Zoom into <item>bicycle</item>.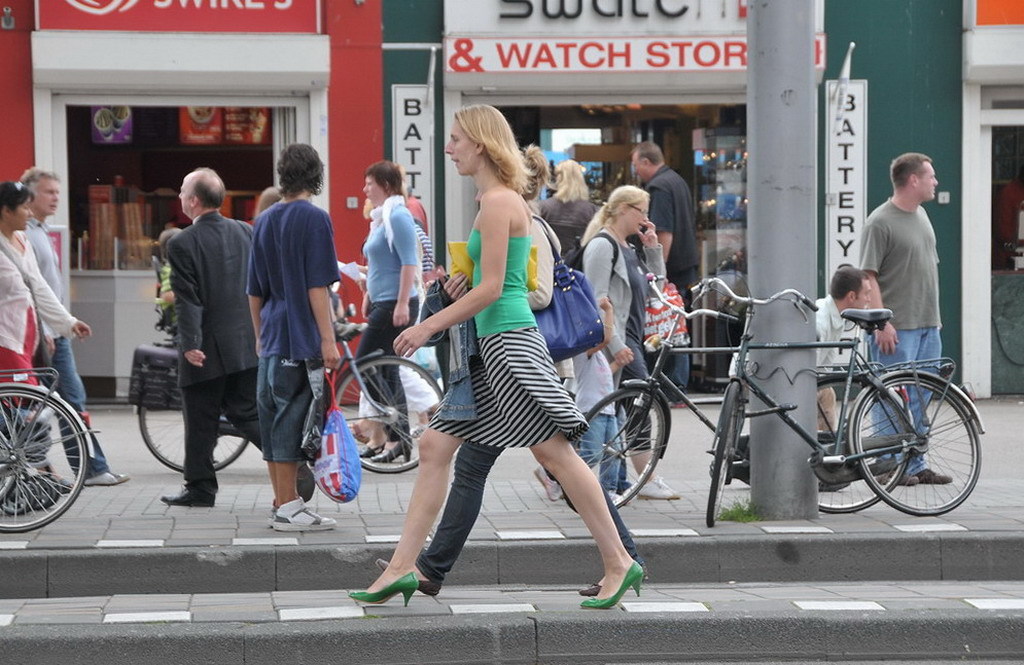
Zoom target: bbox=(0, 361, 100, 537).
